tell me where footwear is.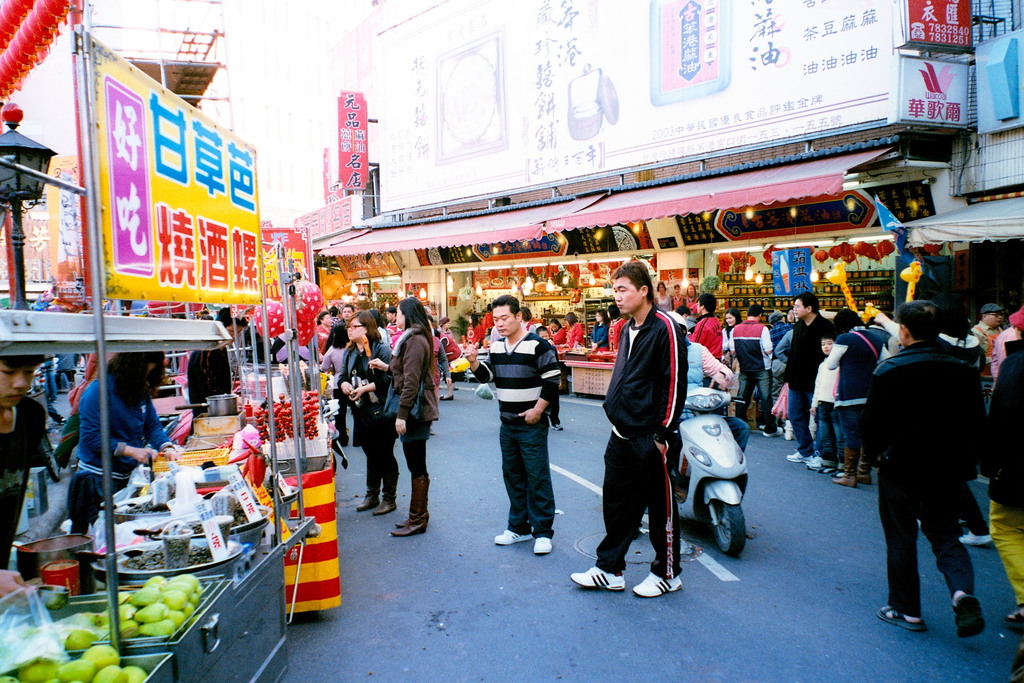
footwear is at (551, 423, 557, 427).
